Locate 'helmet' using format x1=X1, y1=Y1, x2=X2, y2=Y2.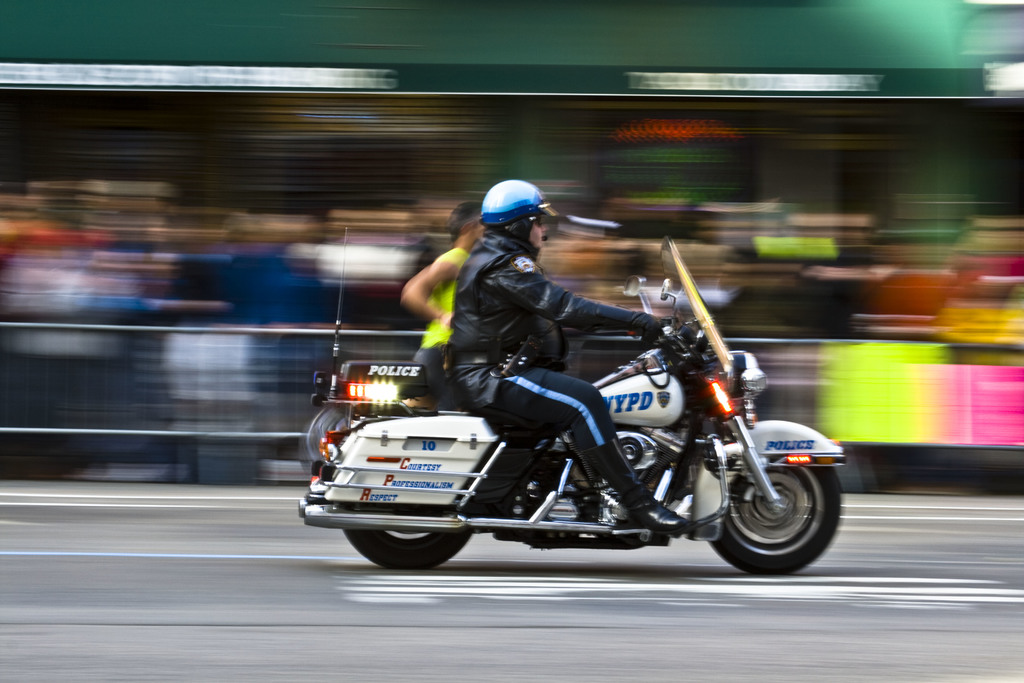
x1=481, y1=179, x2=557, y2=240.
